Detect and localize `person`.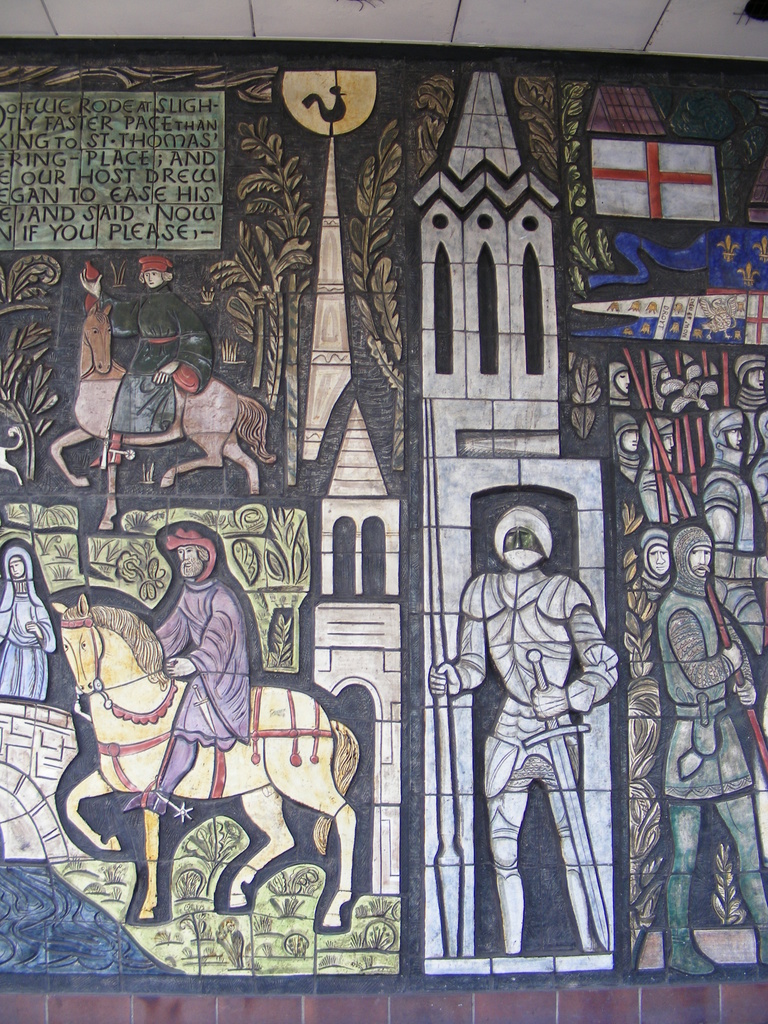
Localized at pyautogui.locateOnScreen(608, 359, 632, 406).
